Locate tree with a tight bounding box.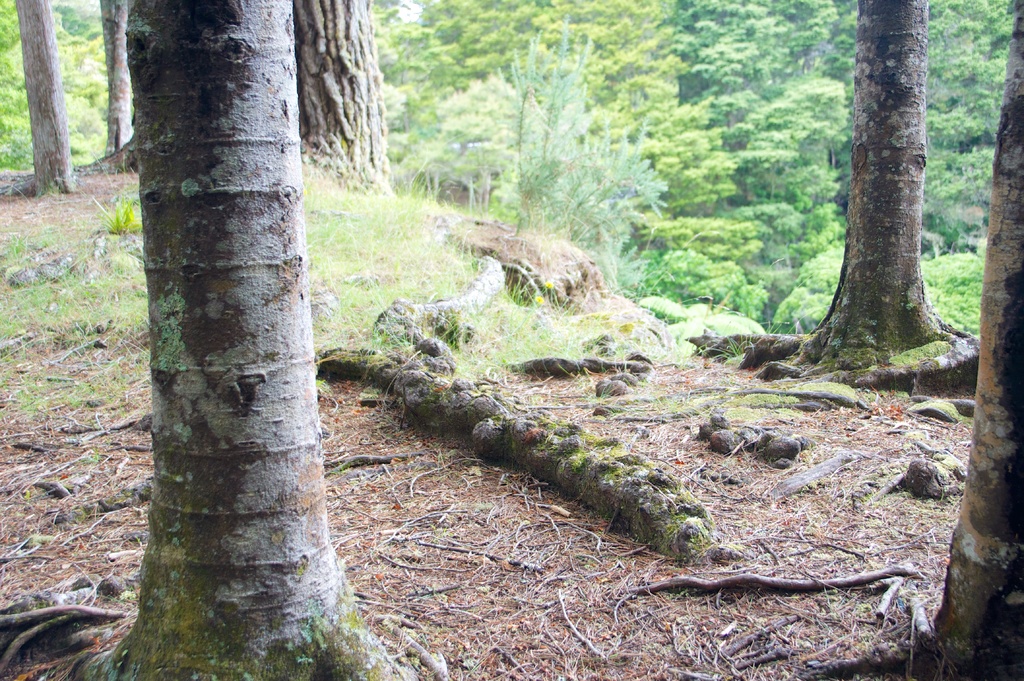
{"x1": 0, "y1": 0, "x2": 414, "y2": 680}.
